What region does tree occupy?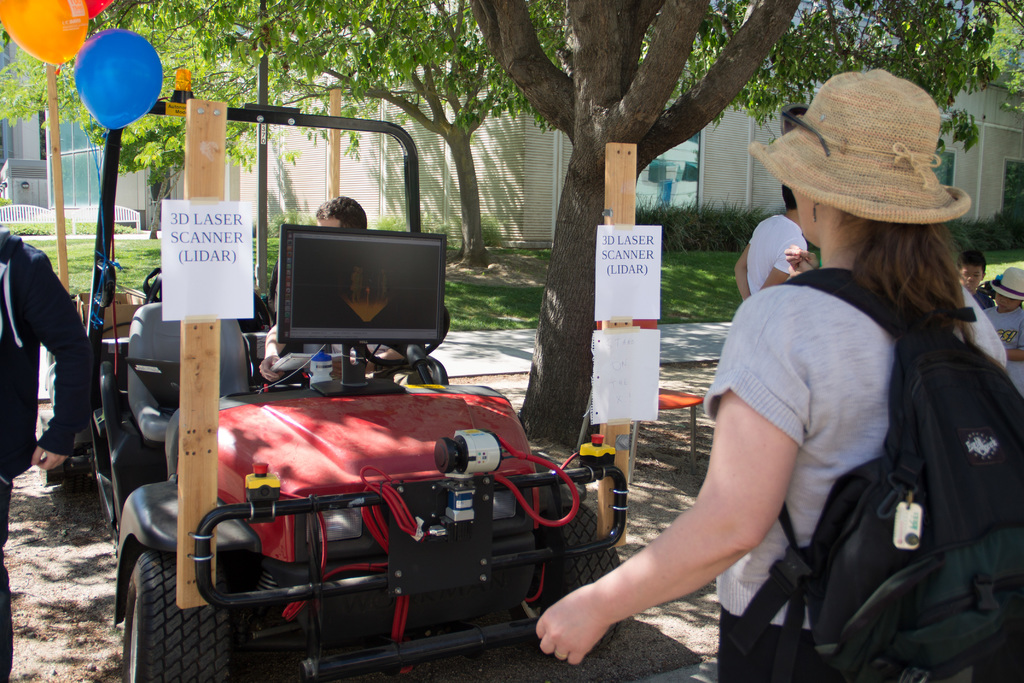
select_region(189, 0, 1023, 447).
